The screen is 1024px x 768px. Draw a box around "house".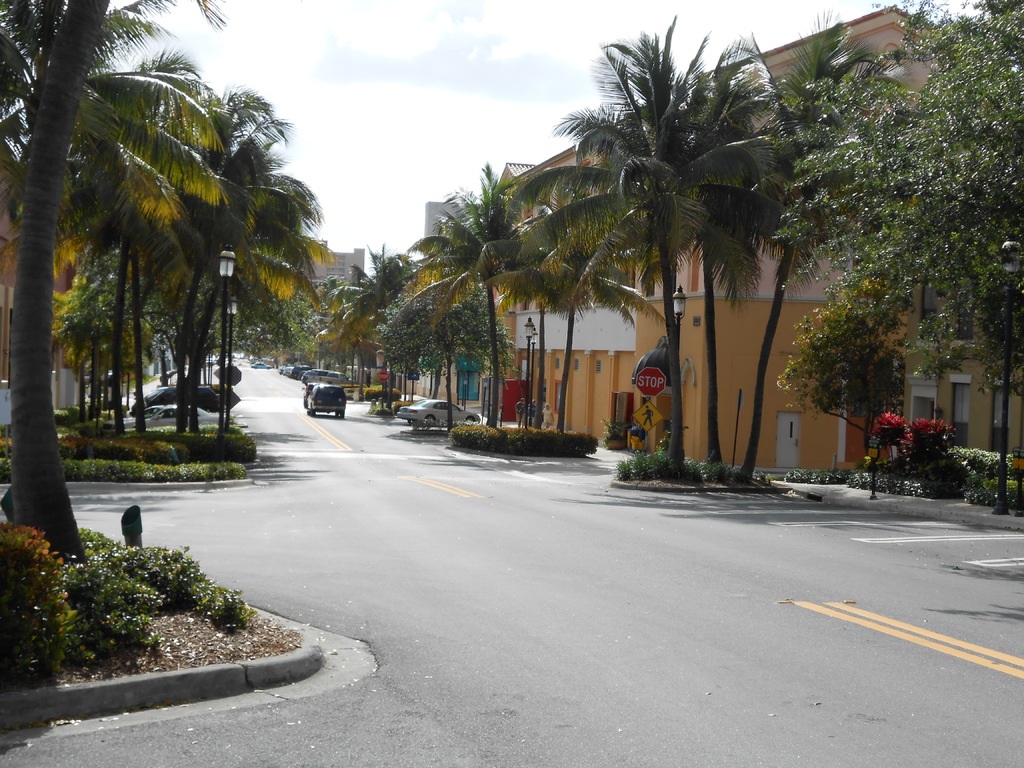
{"left": 378, "top": 201, "right": 481, "bottom": 436}.
